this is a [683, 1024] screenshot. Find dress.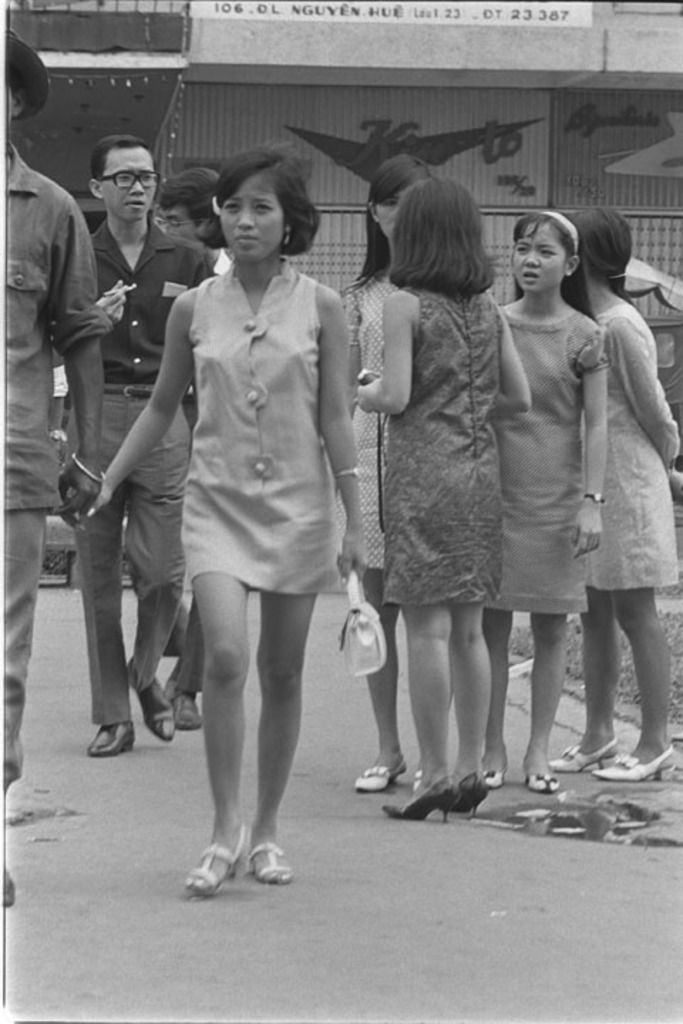
Bounding box: crop(346, 276, 398, 569).
